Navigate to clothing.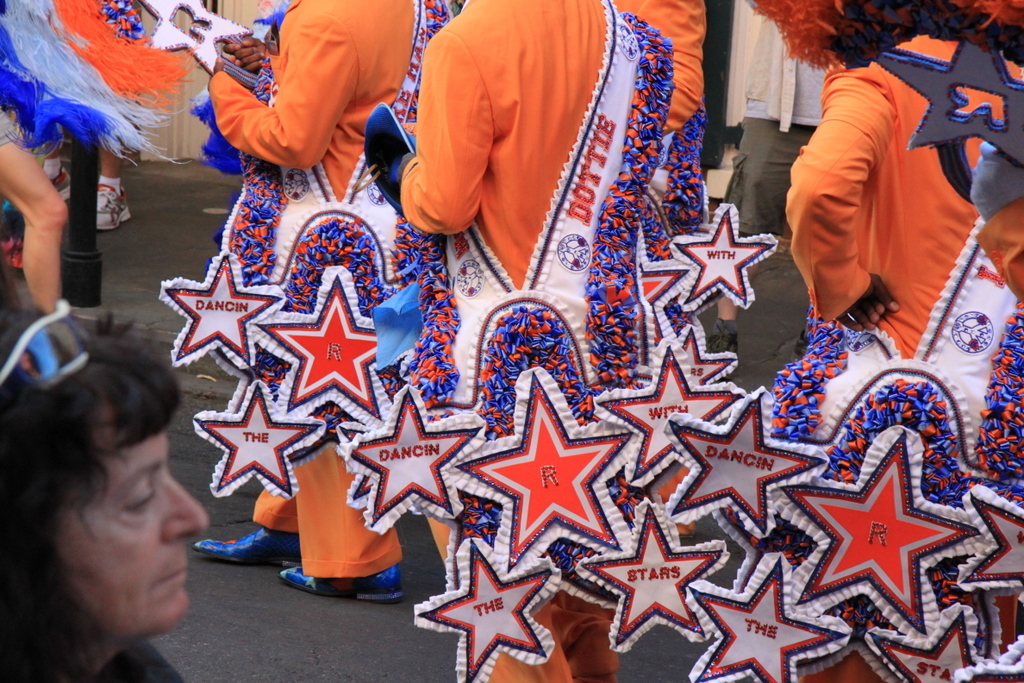
Navigation target: 0/95/19/146.
